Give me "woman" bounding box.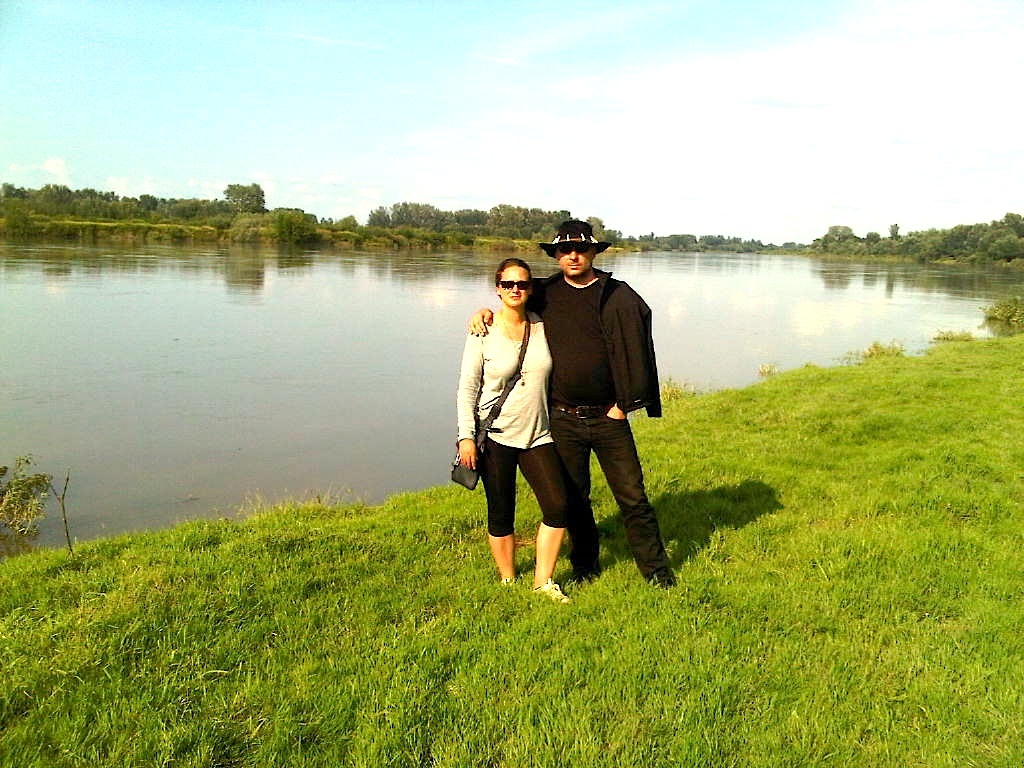
l=450, t=263, r=591, b=611.
